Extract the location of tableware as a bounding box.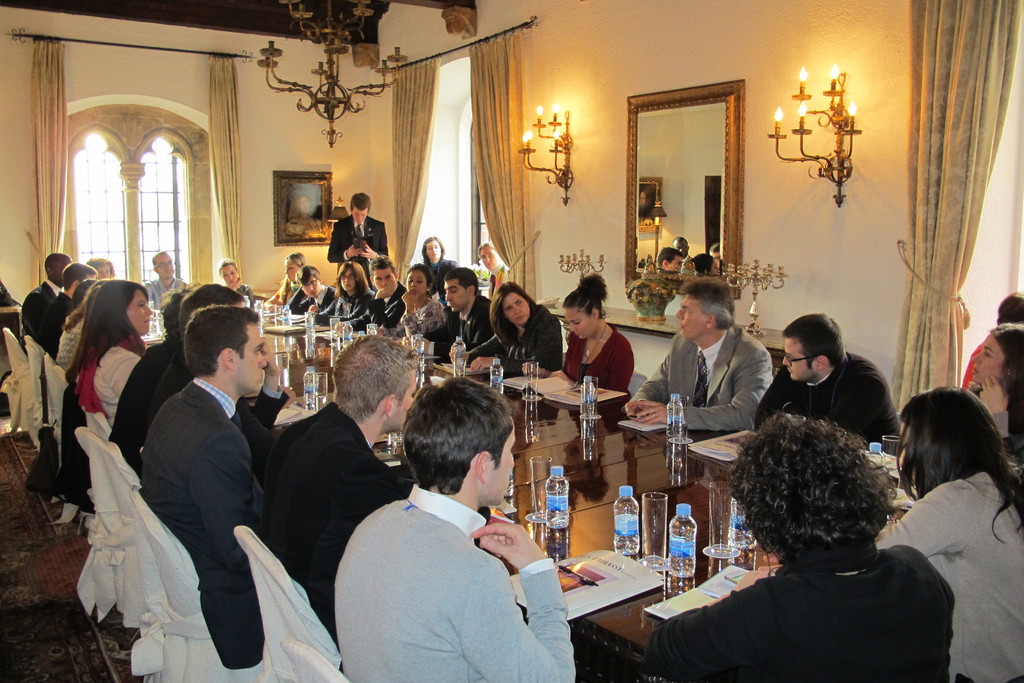
641 494 671 571.
